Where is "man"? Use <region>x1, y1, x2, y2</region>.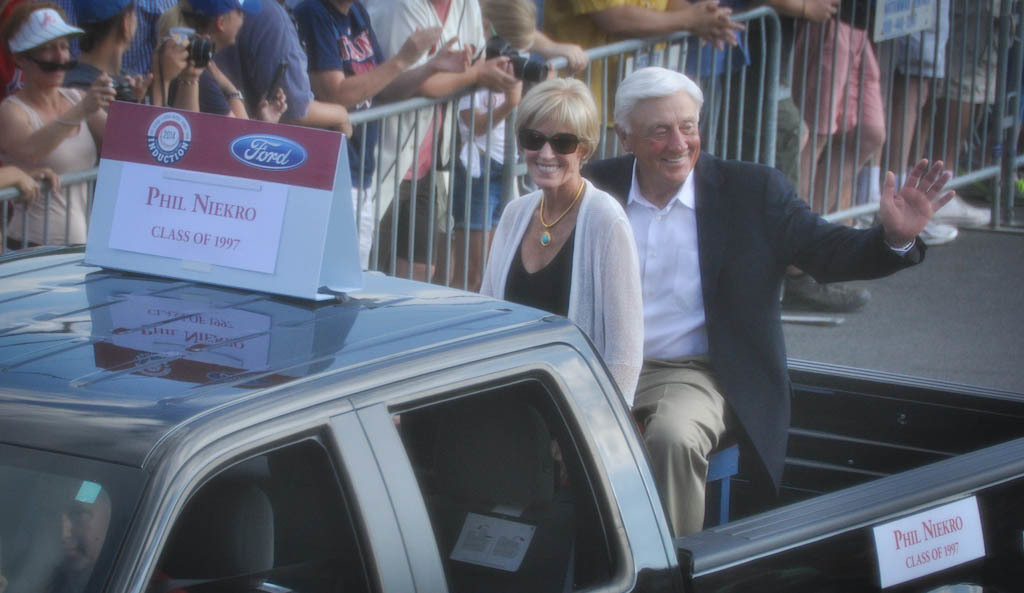
<region>57, 0, 206, 188</region>.
